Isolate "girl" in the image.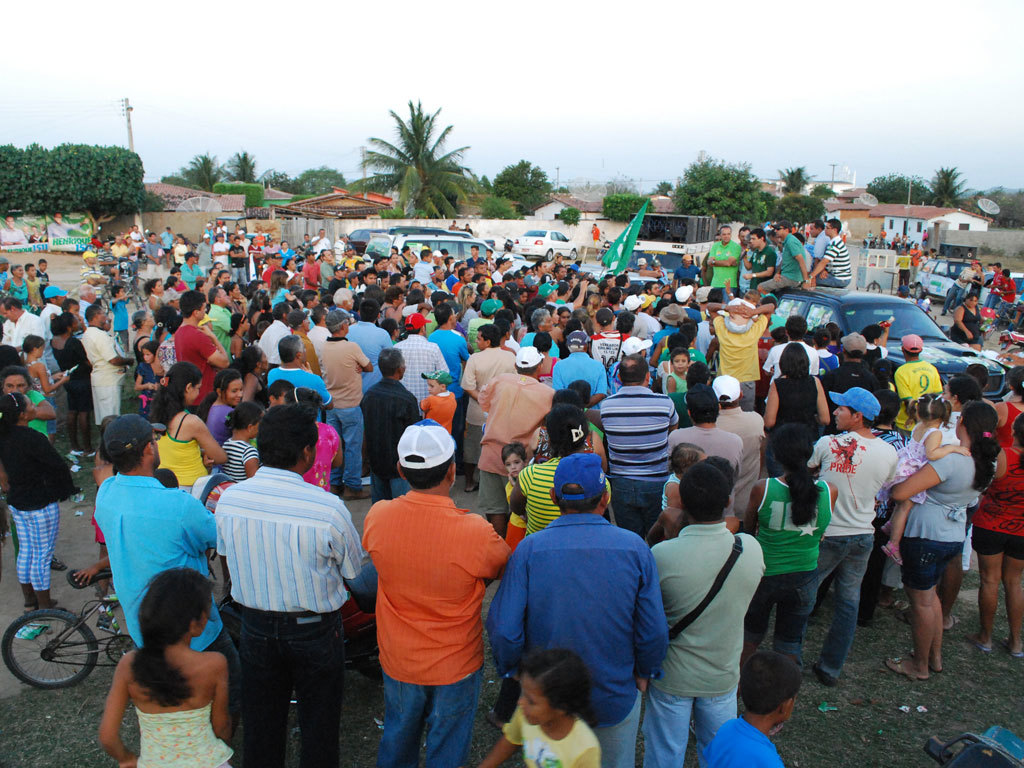
Isolated region: locate(19, 331, 72, 447).
